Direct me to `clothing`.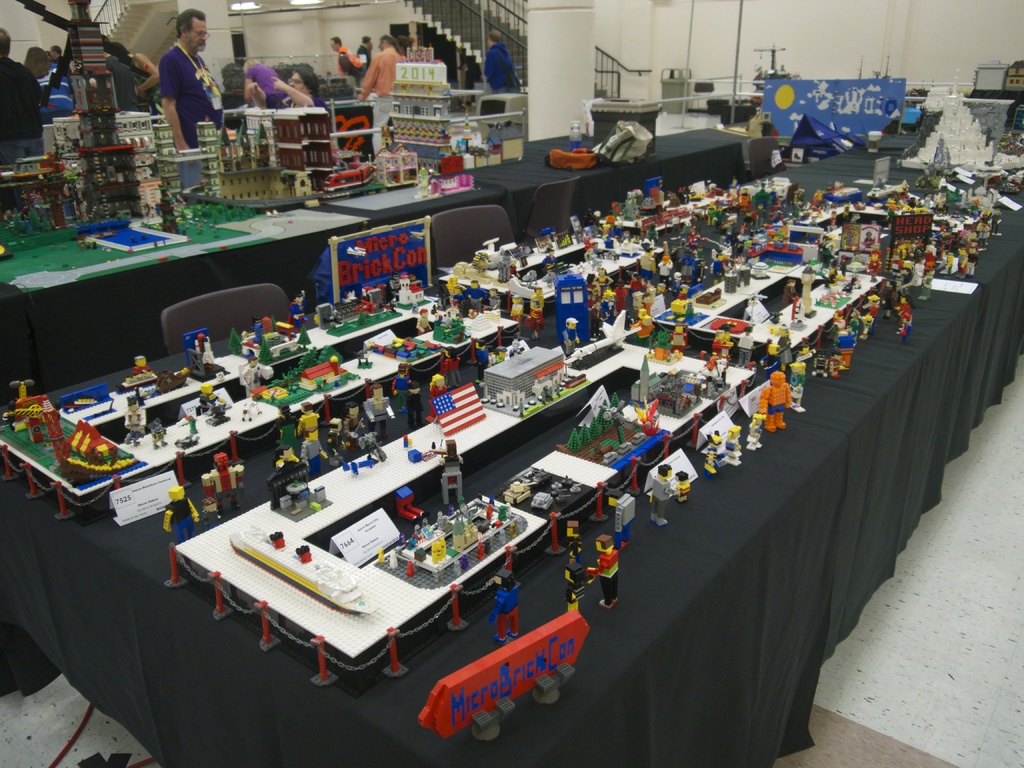
Direction: <bbox>566, 324, 579, 352</bbox>.
